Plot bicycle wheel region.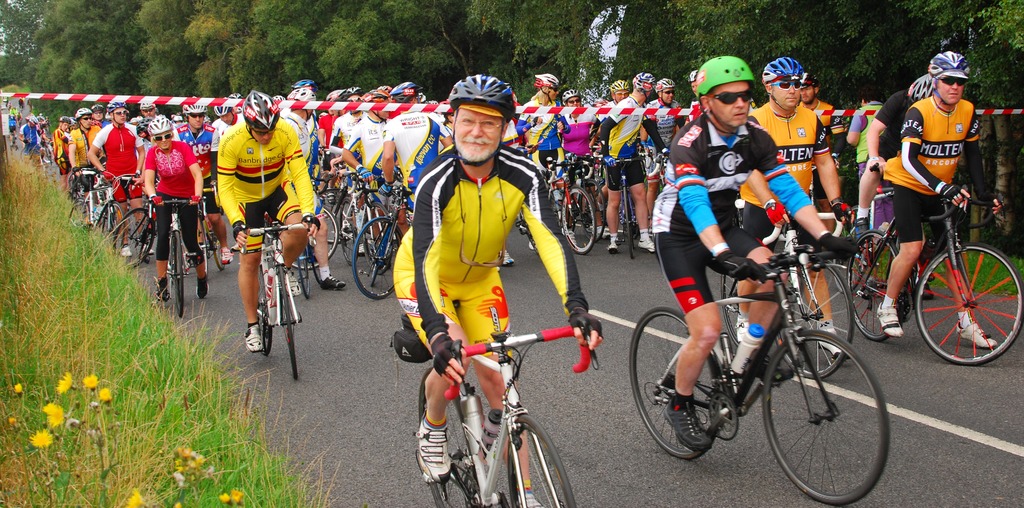
Plotted at l=580, t=190, r=608, b=240.
